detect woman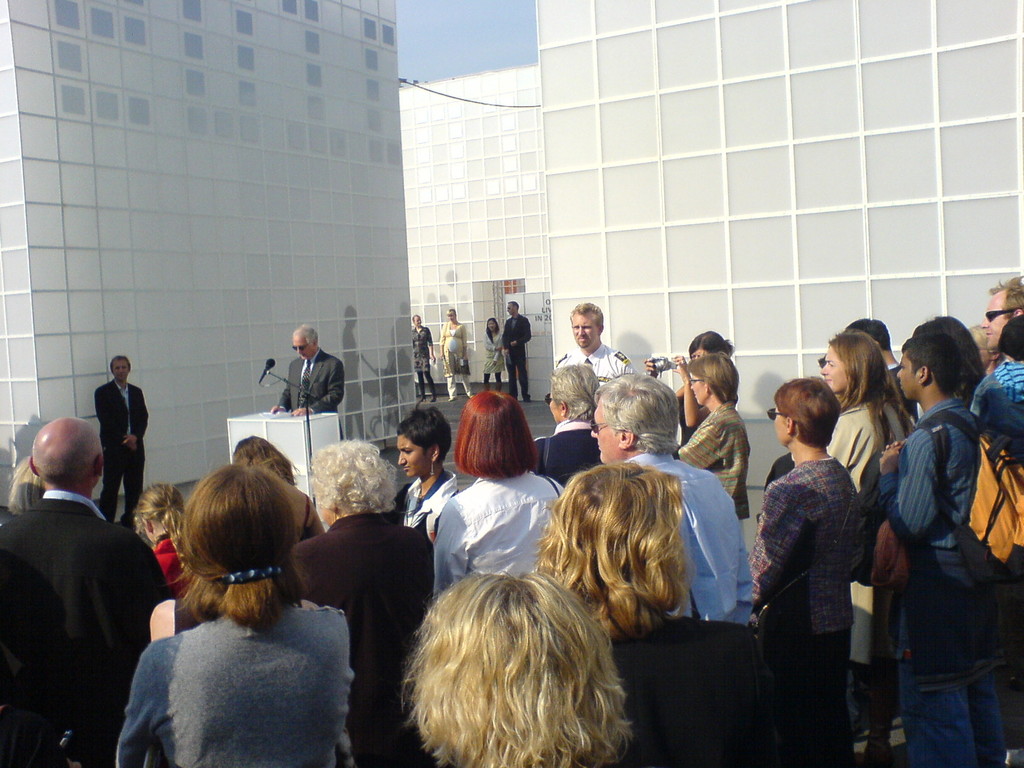
<region>230, 437, 324, 545</region>
